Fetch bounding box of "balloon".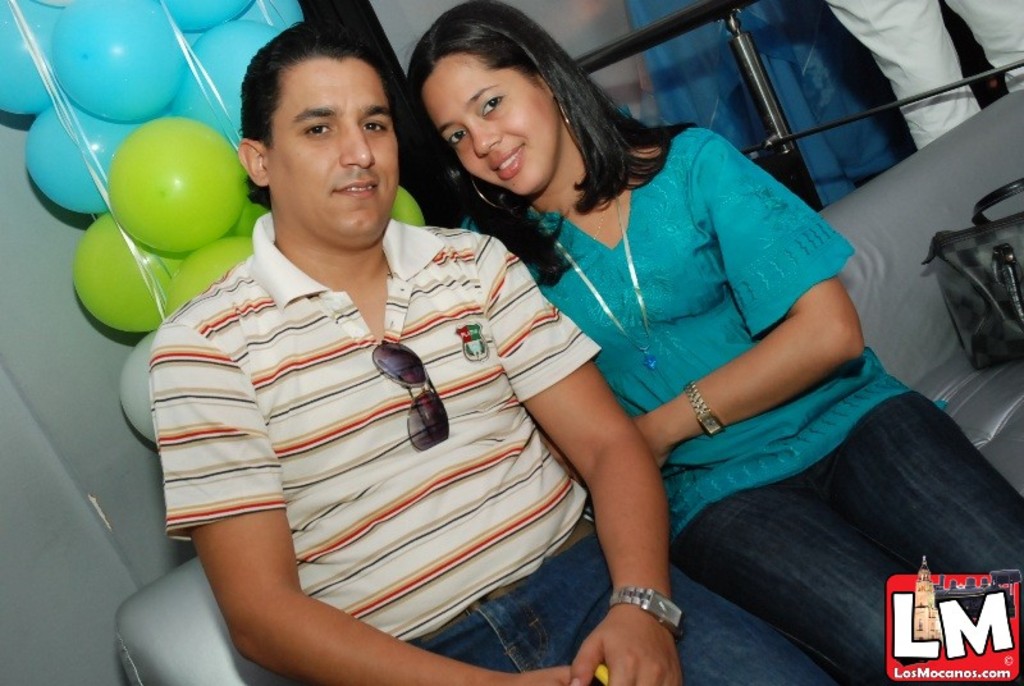
Bbox: [x1=173, y1=19, x2=287, y2=150].
